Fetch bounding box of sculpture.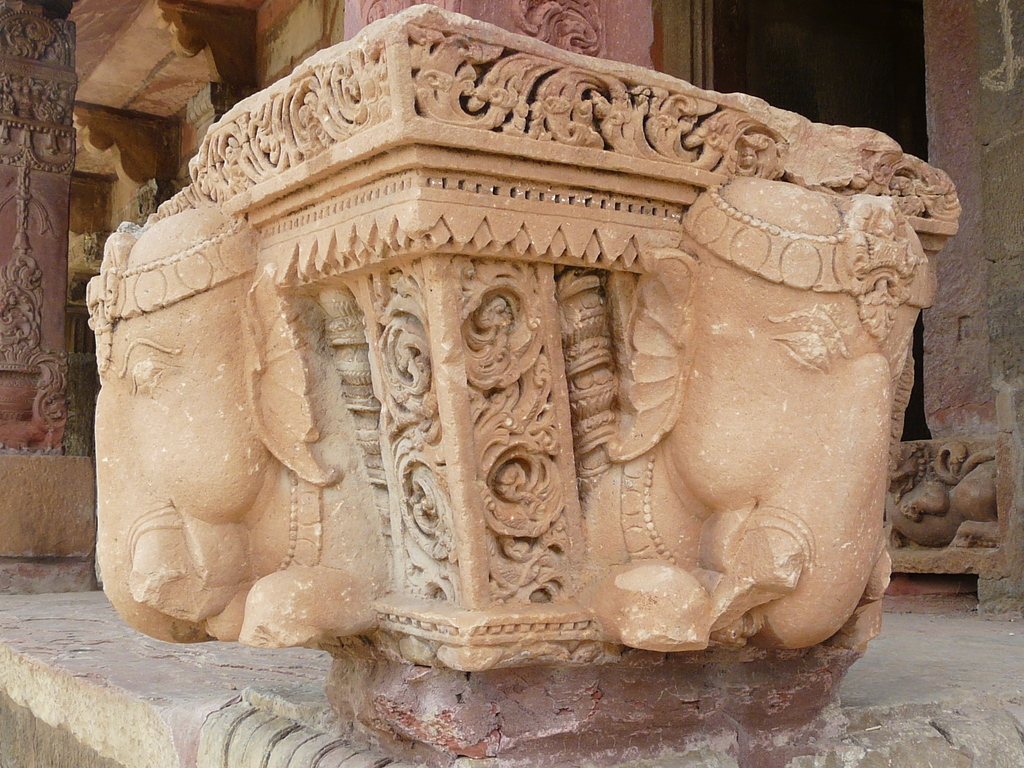
Bbox: [96, 60, 985, 688].
